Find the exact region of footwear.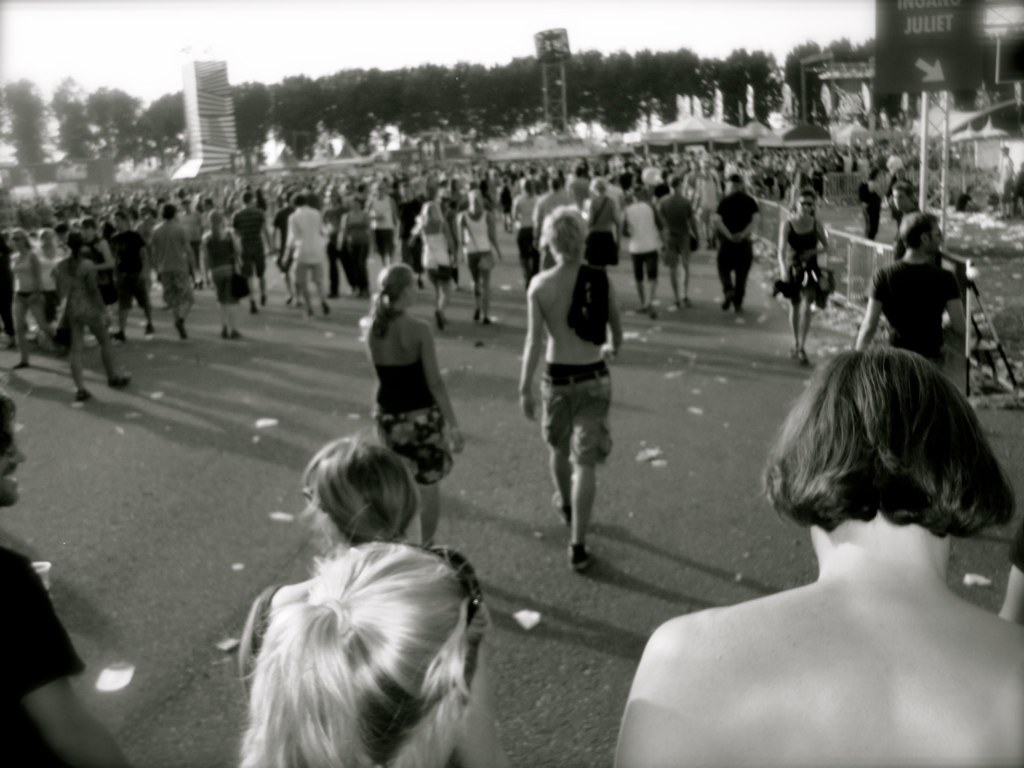
Exact region: select_region(74, 387, 93, 398).
